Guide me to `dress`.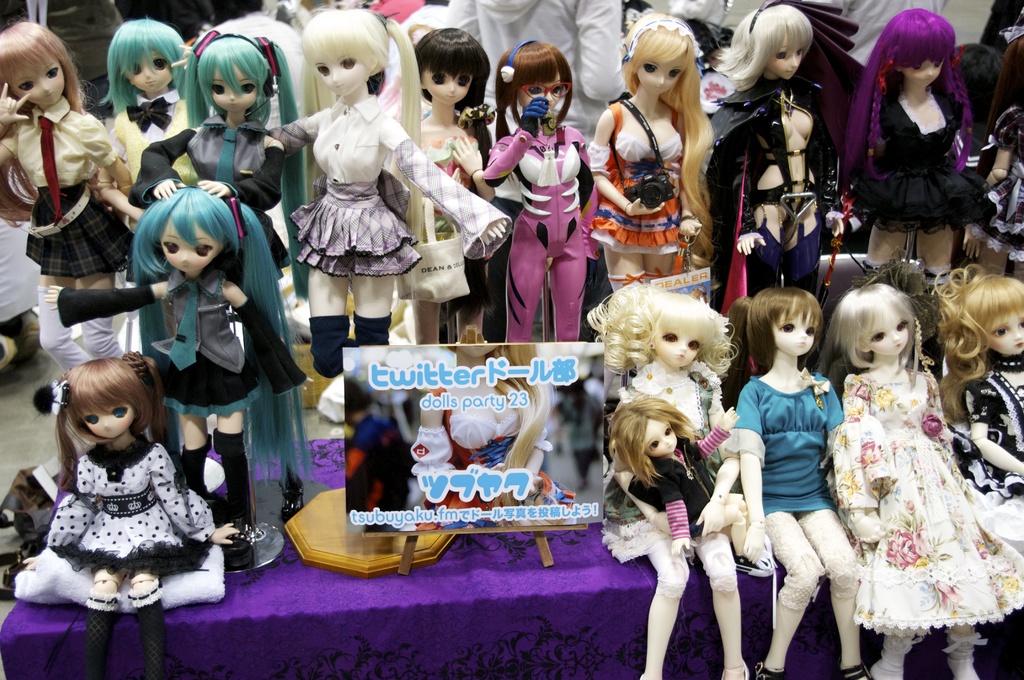
Guidance: {"left": 834, "top": 371, "right": 1023, "bottom": 639}.
